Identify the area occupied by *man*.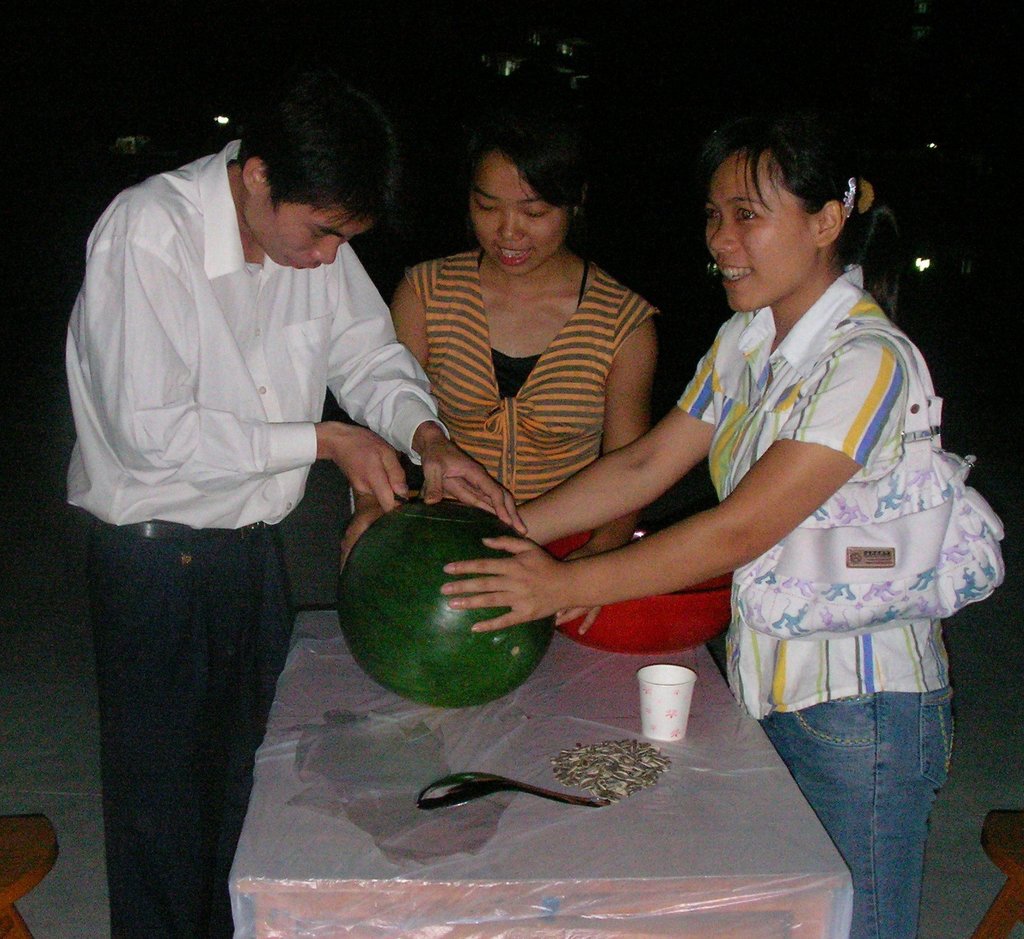
Area: (60, 78, 534, 938).
